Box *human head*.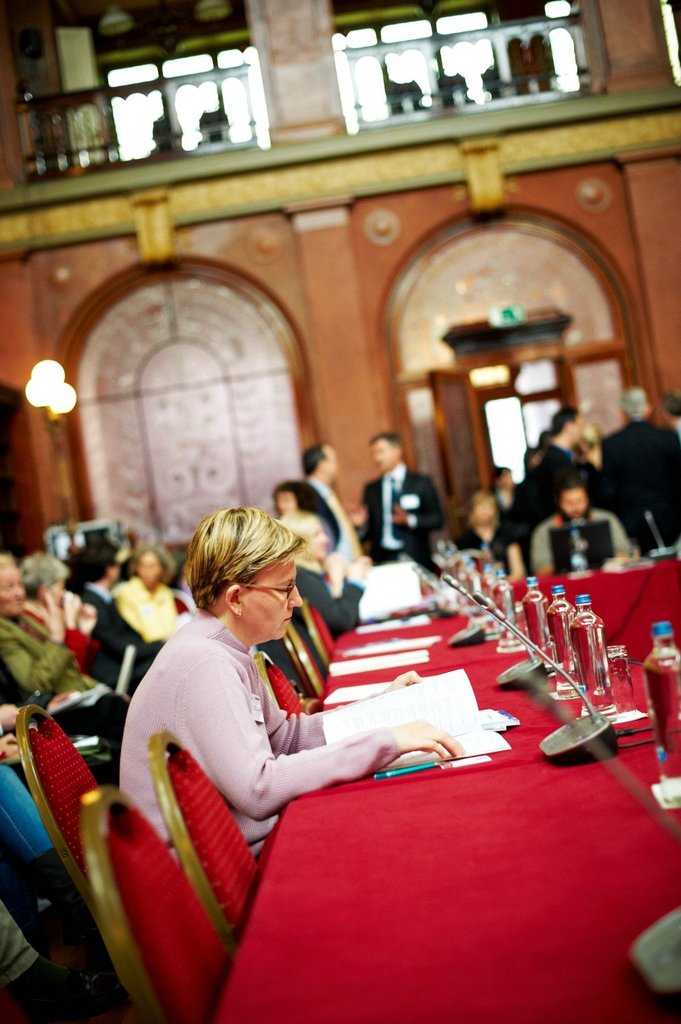
rect(366, 431, 404, 472).
